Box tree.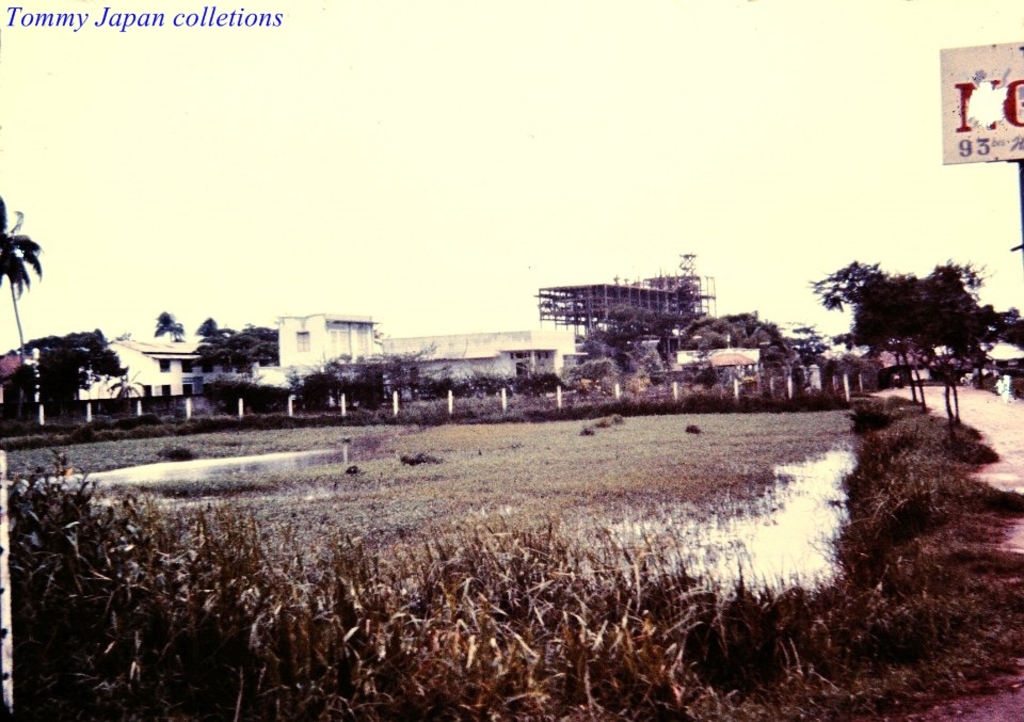
(x1=192, y1=319, x2=293, y2=380).
